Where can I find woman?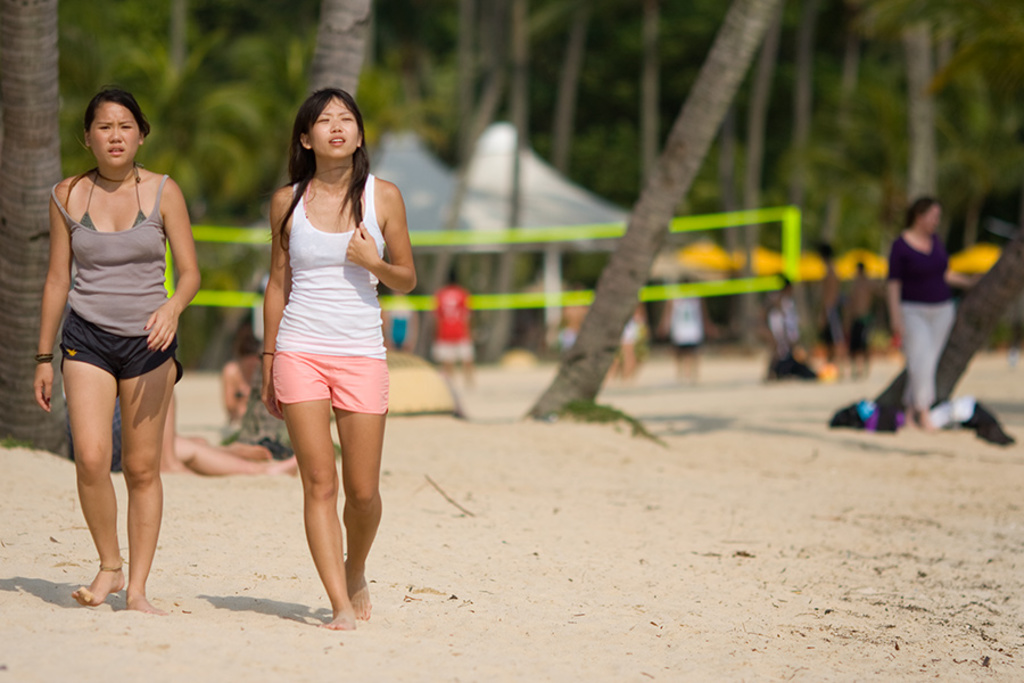
You can find it at 25 74 201 586.
